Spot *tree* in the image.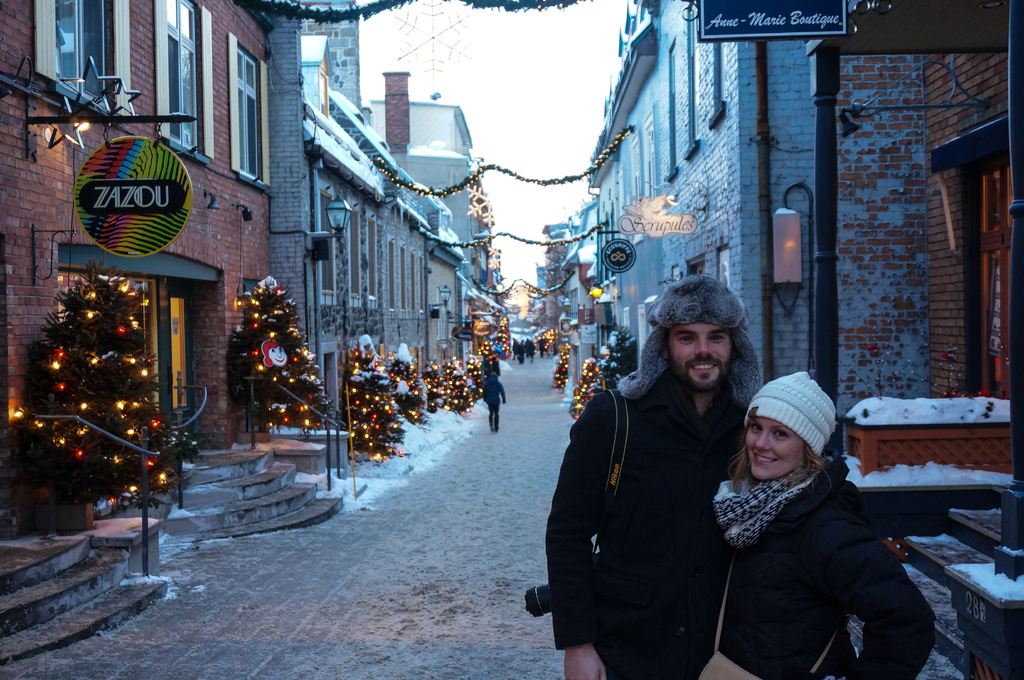
*tree* found at detection(0, 265, 202, 535).
